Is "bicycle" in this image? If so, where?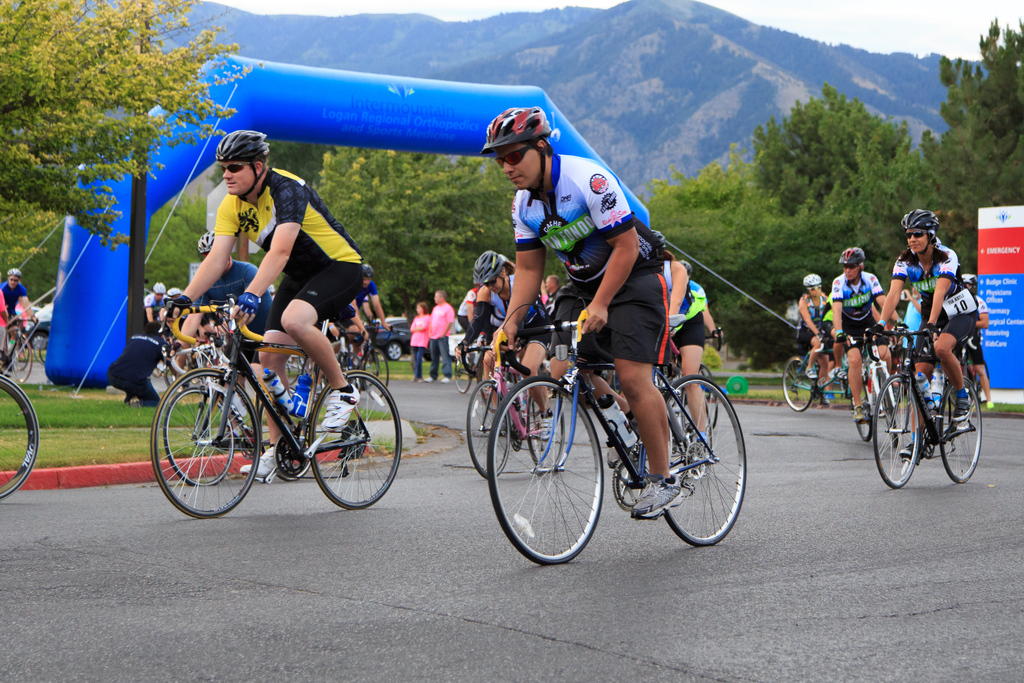
Yes, at left=836, top=333, right=895, bottom=450.
